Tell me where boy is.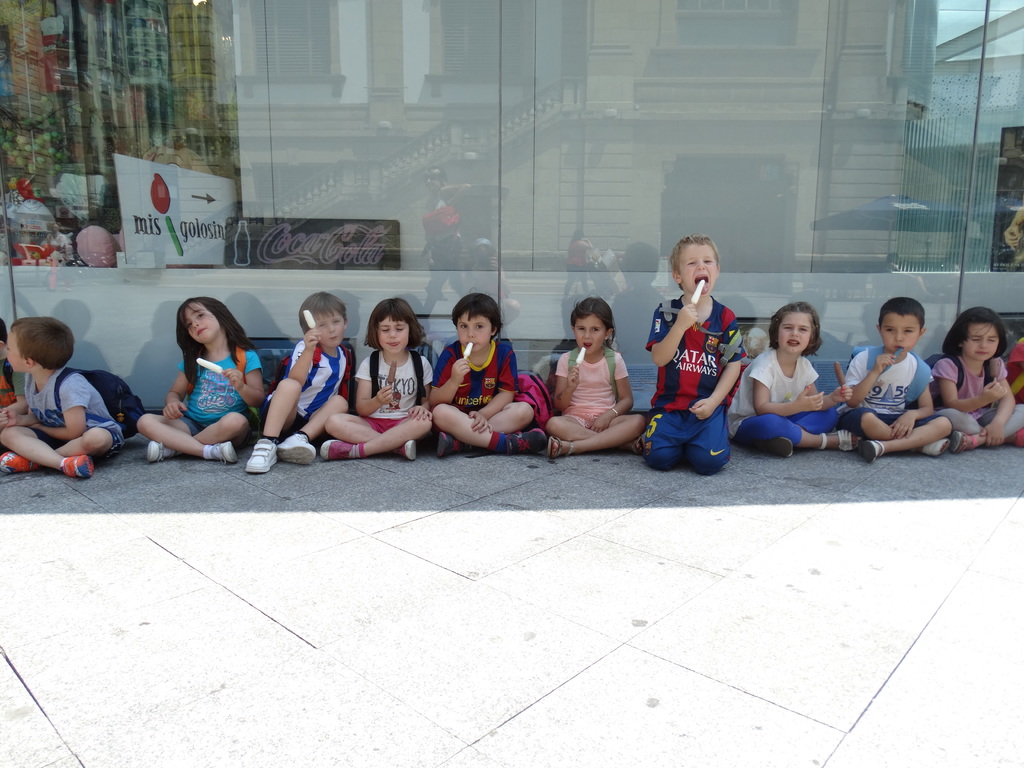
boy is at detection(0, 317, 129, 485).
